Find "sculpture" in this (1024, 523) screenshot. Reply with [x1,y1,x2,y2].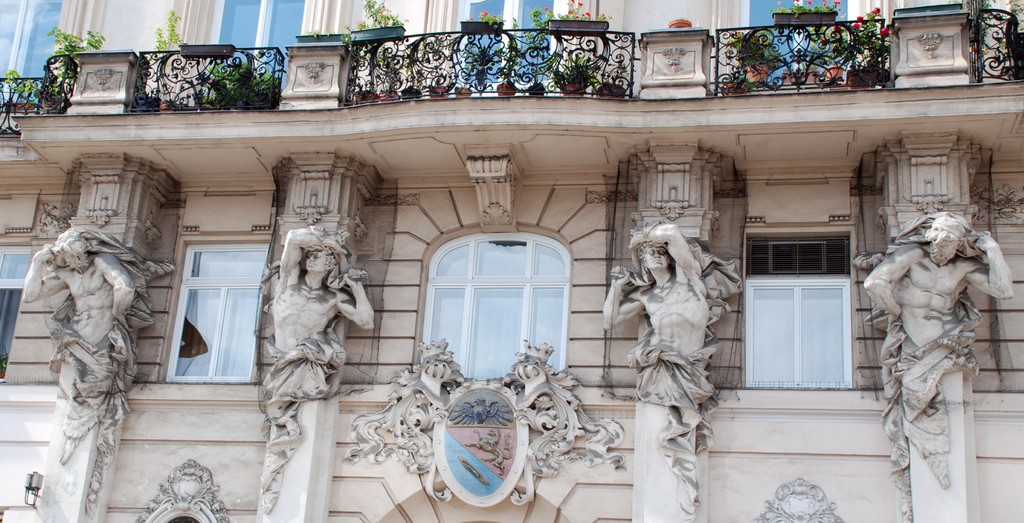
[860,207,1014,421].
